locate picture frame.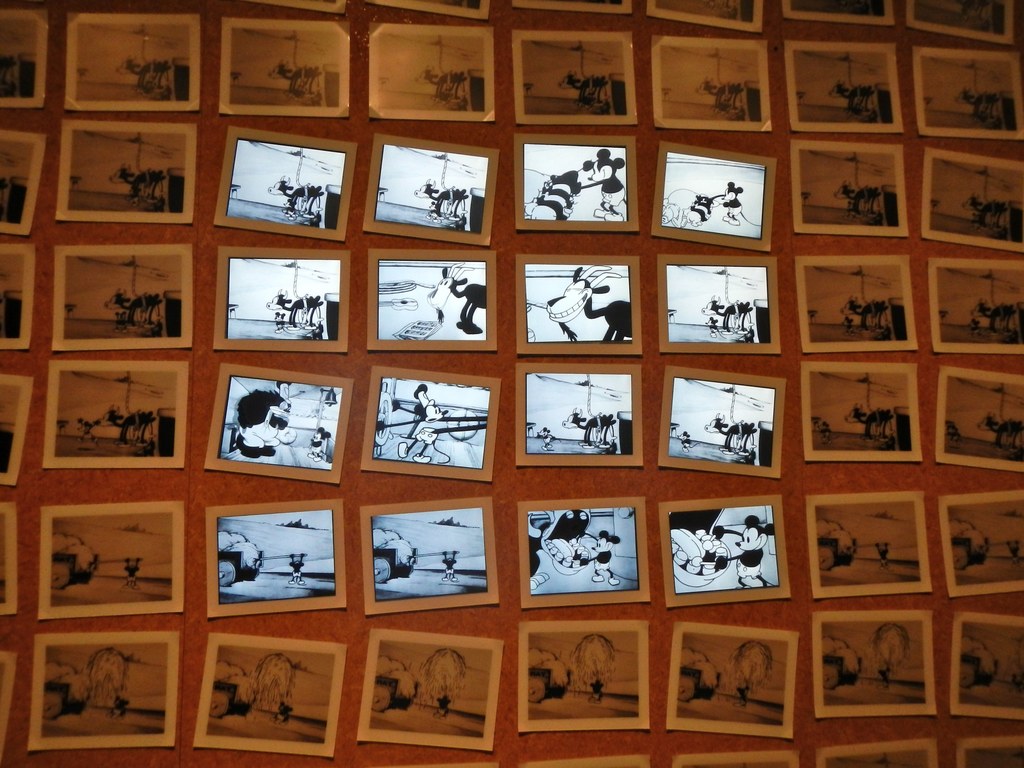
Bounding box: select_region(0, 498, 17, 623).
